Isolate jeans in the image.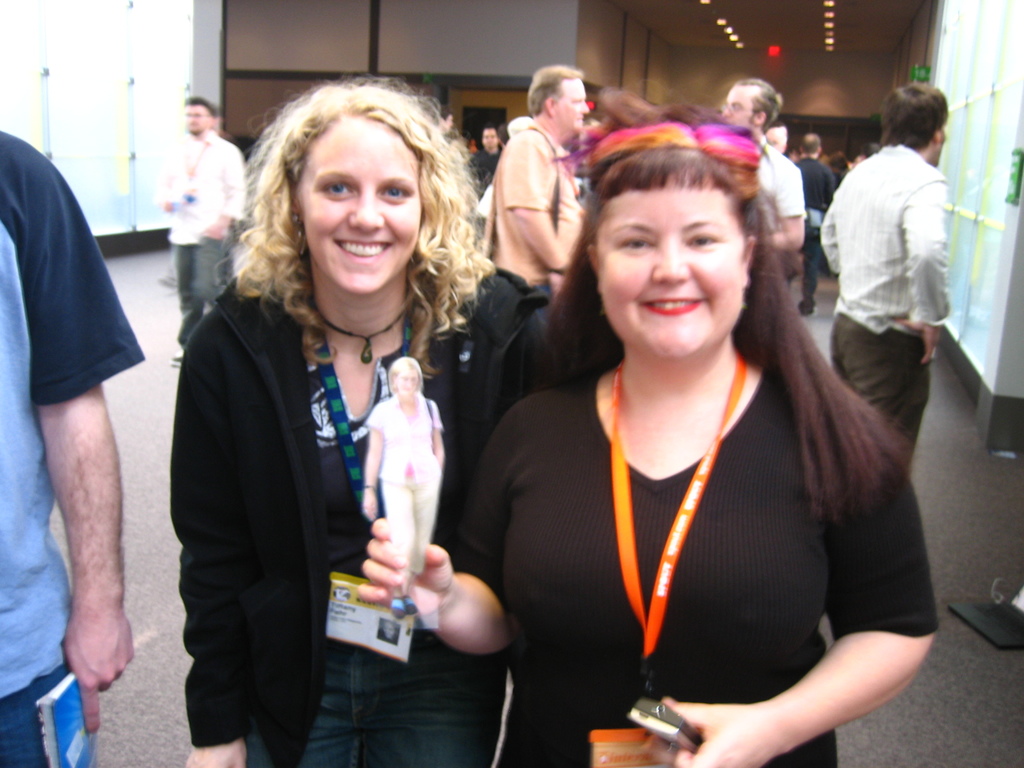
Isolated region: <box>830,312,929,462</box>.
